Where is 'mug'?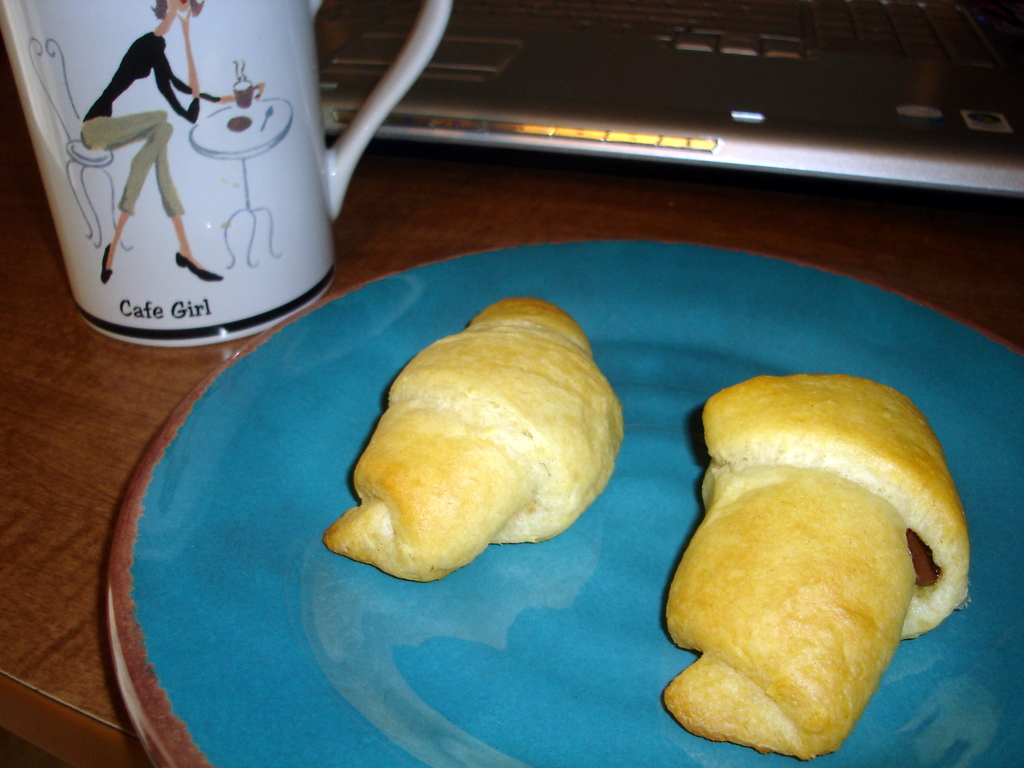
0:0:452:352.
